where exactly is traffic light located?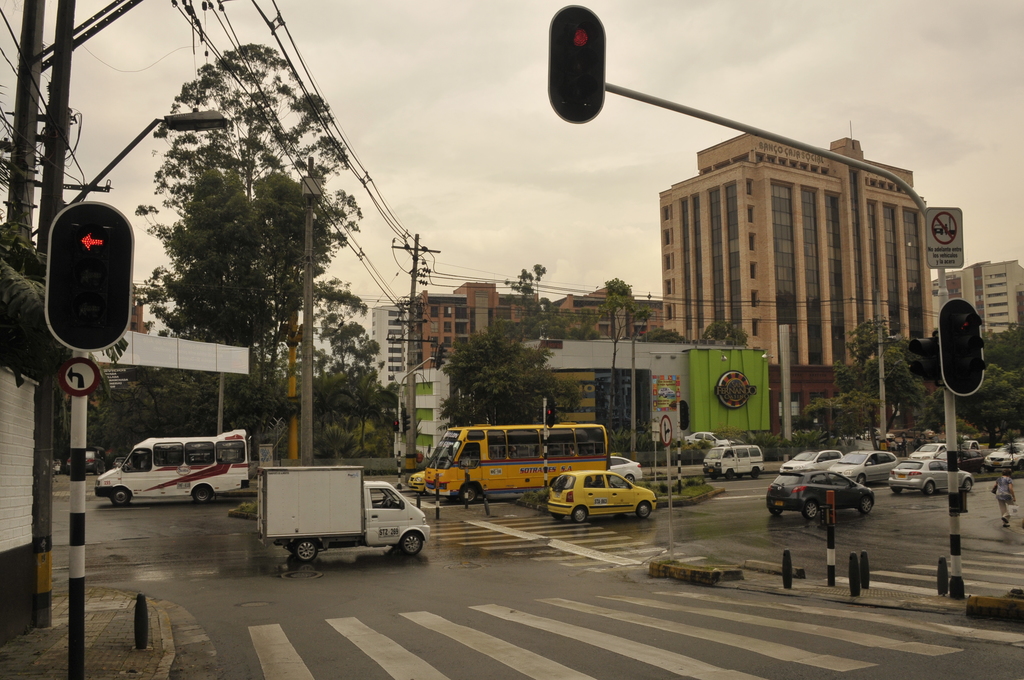
Its bounding box is box(392, 418, 399, 433).
